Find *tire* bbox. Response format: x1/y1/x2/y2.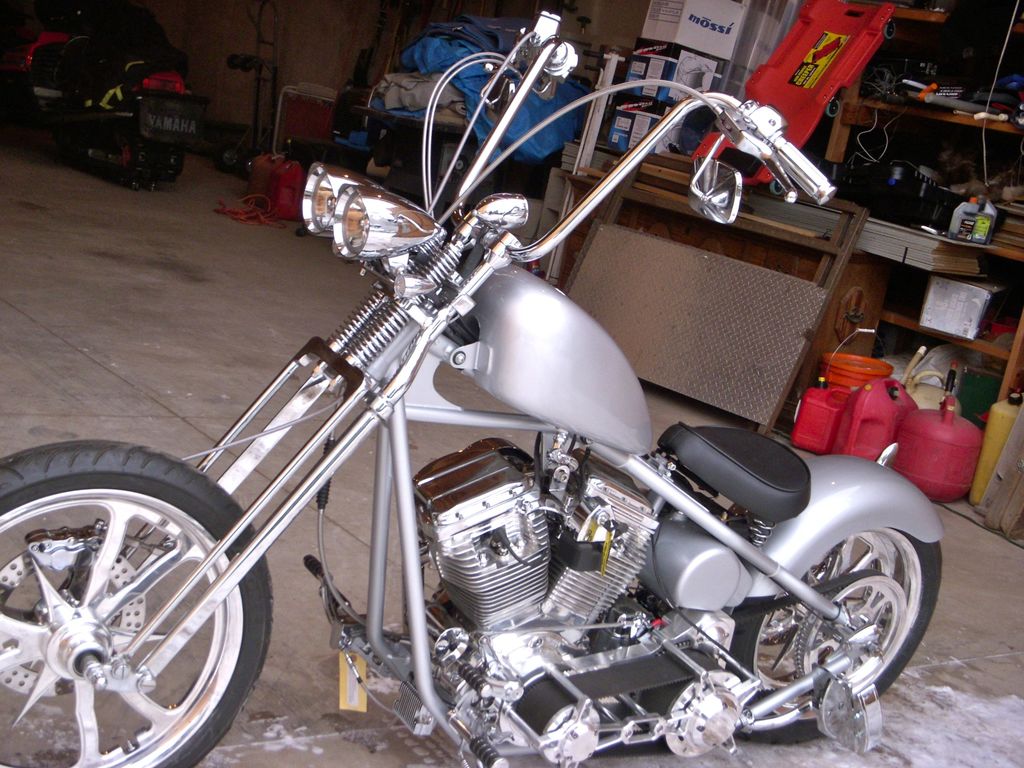
734/525/946/744.
